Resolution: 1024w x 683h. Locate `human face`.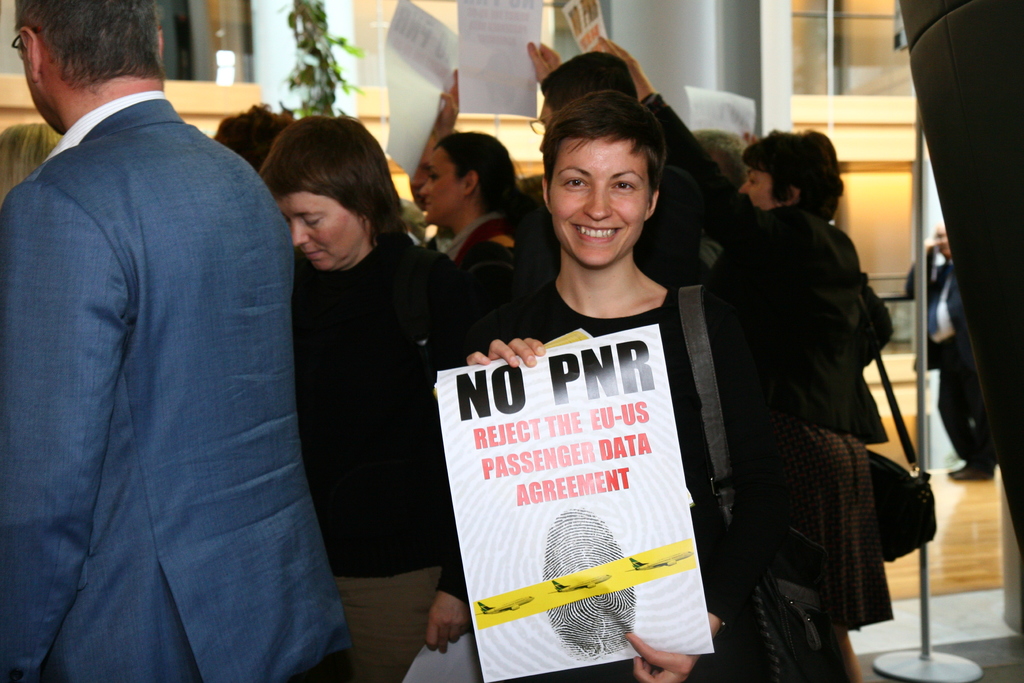
left=298, top=190, right=365, bottom=263.
